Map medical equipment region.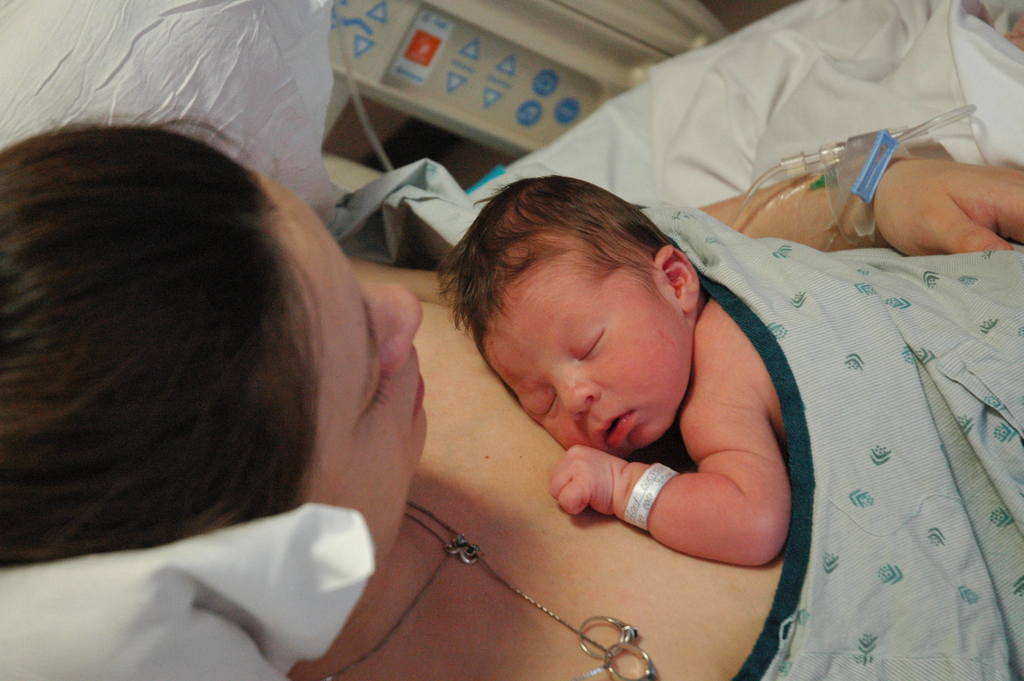
Mapped to (167, 50, 1006, 644).
